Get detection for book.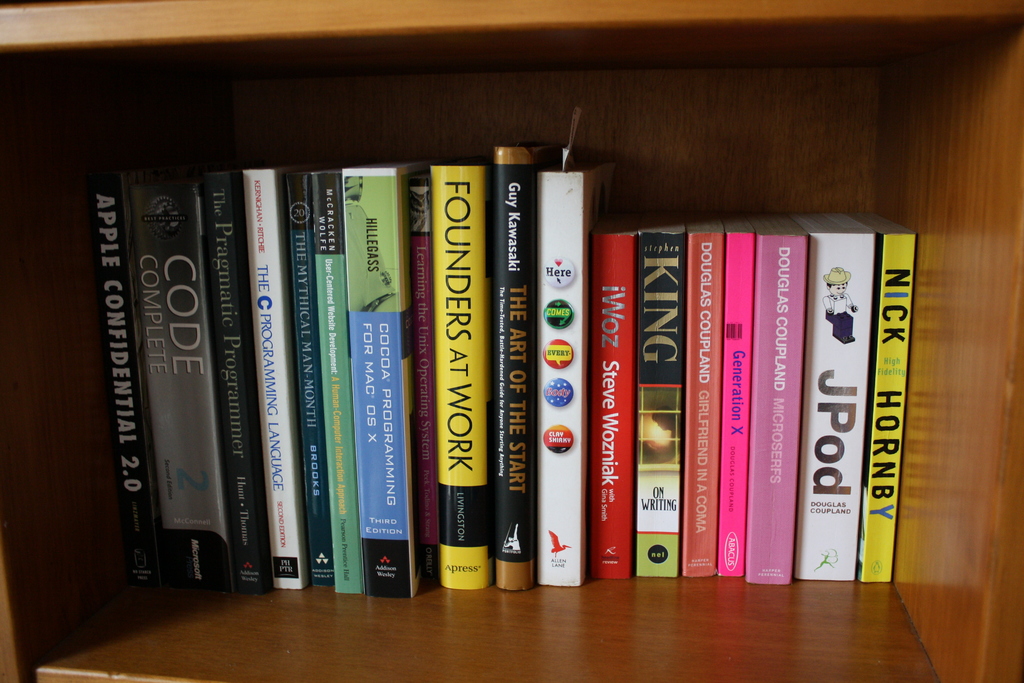
Detection: box(405, 164, 443, 588).
